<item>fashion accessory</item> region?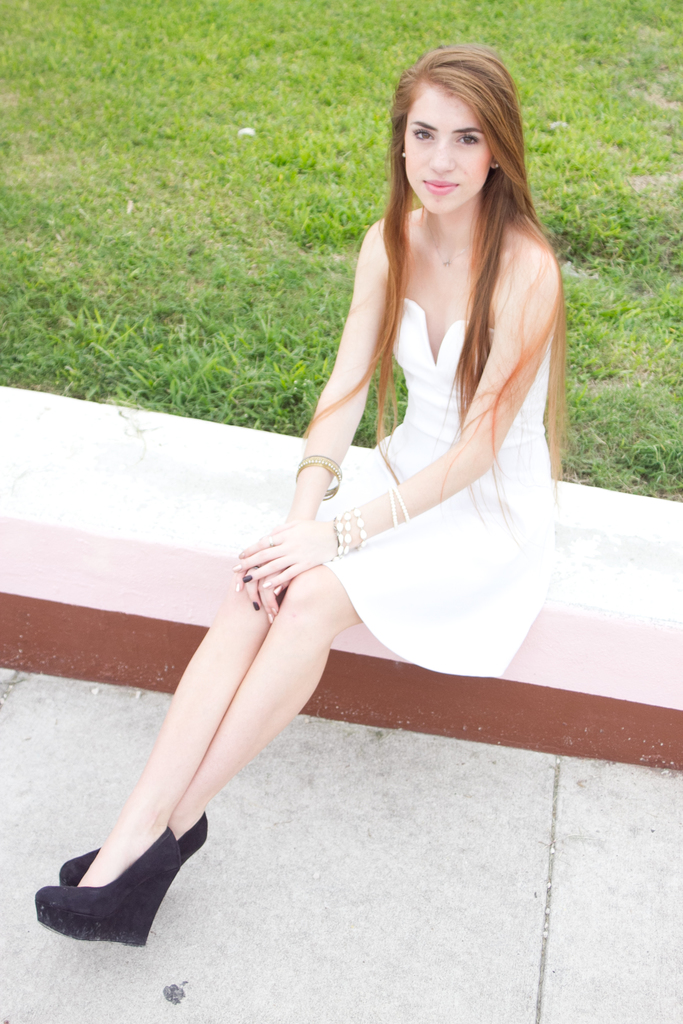
box=[33, 834, 185, 951]
